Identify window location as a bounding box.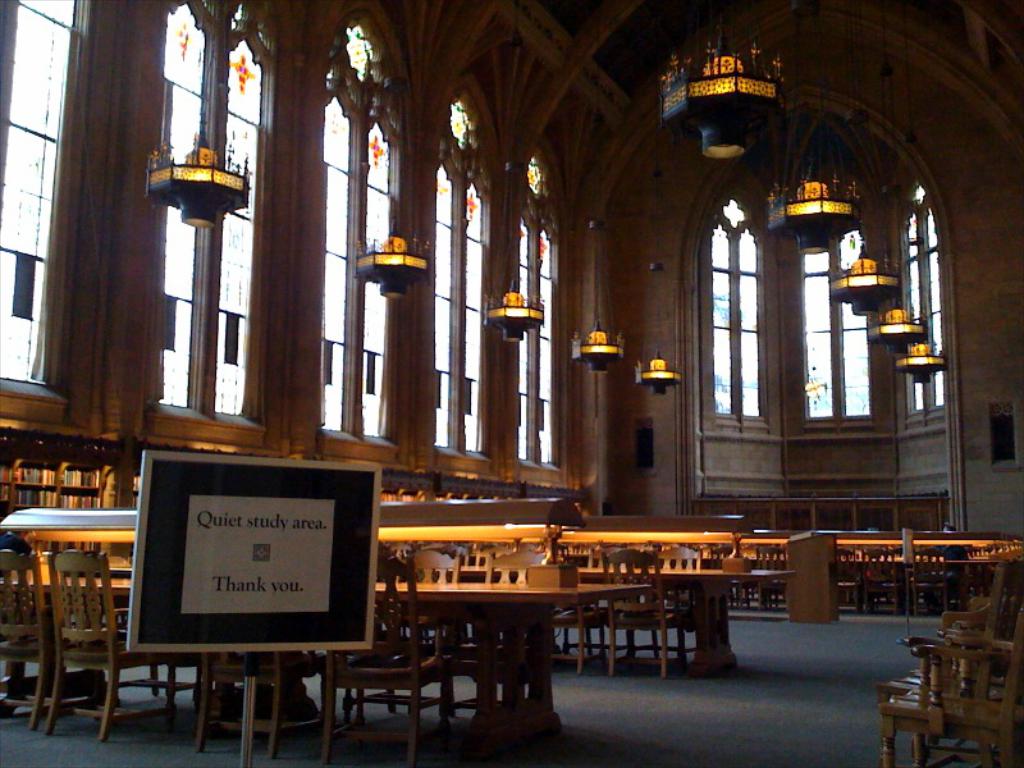
detection(900, 175, 951, 426).
